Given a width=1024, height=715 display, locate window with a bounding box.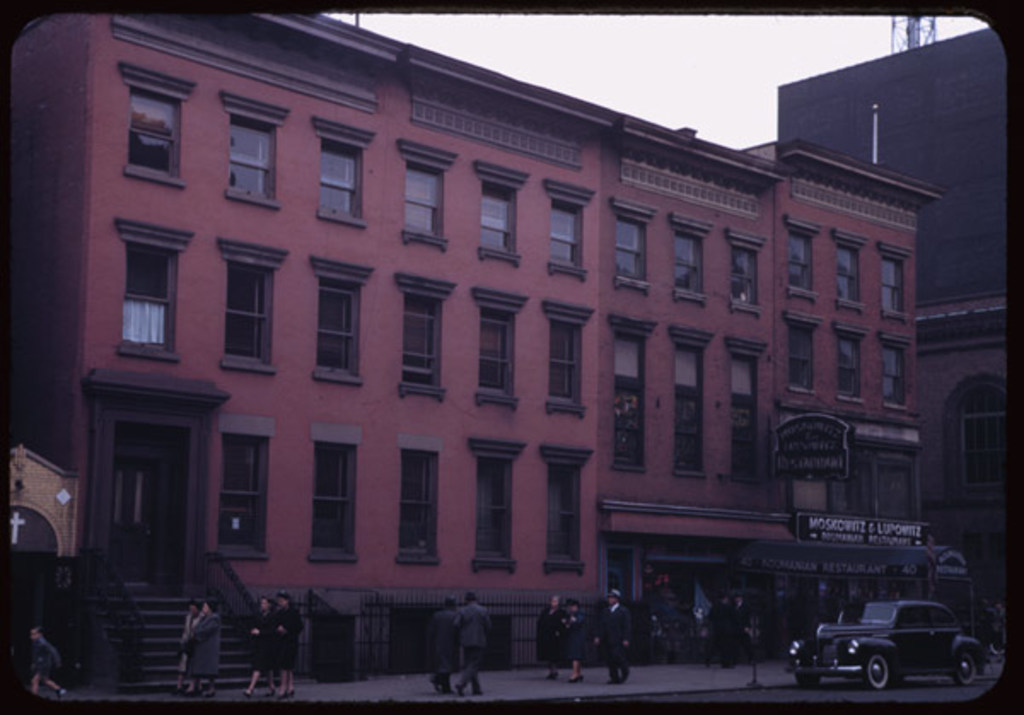
Located: {"left": 608, "top": 193, "right": 655, "bottom": 295}.
